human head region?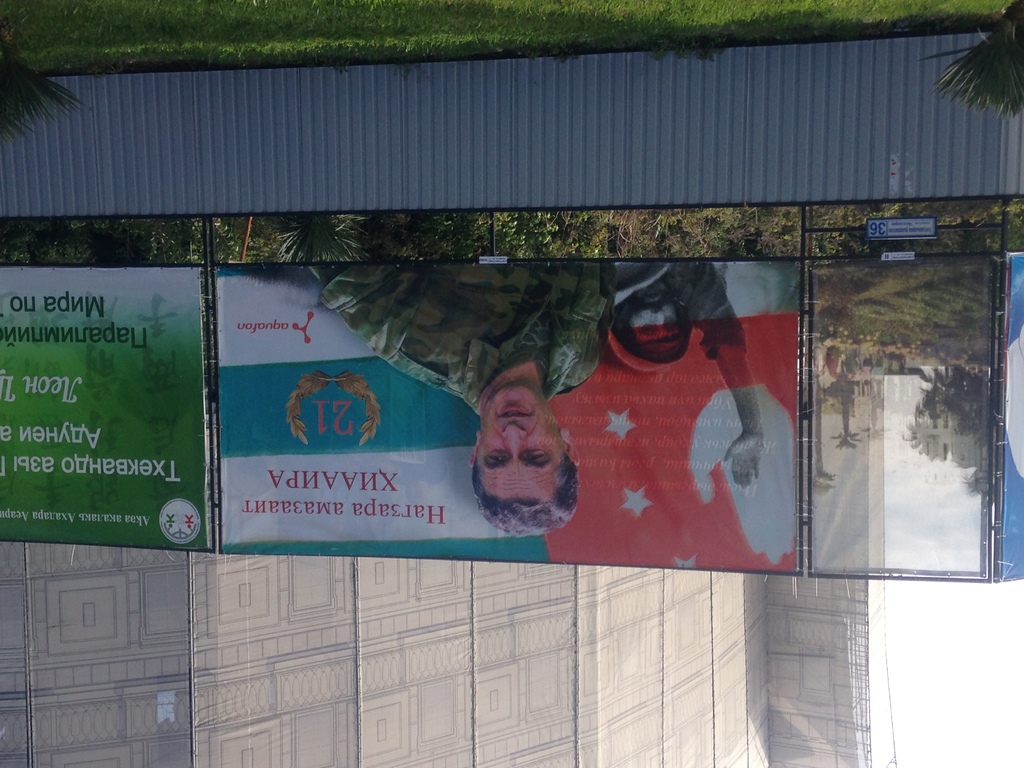
460:361:582:529
